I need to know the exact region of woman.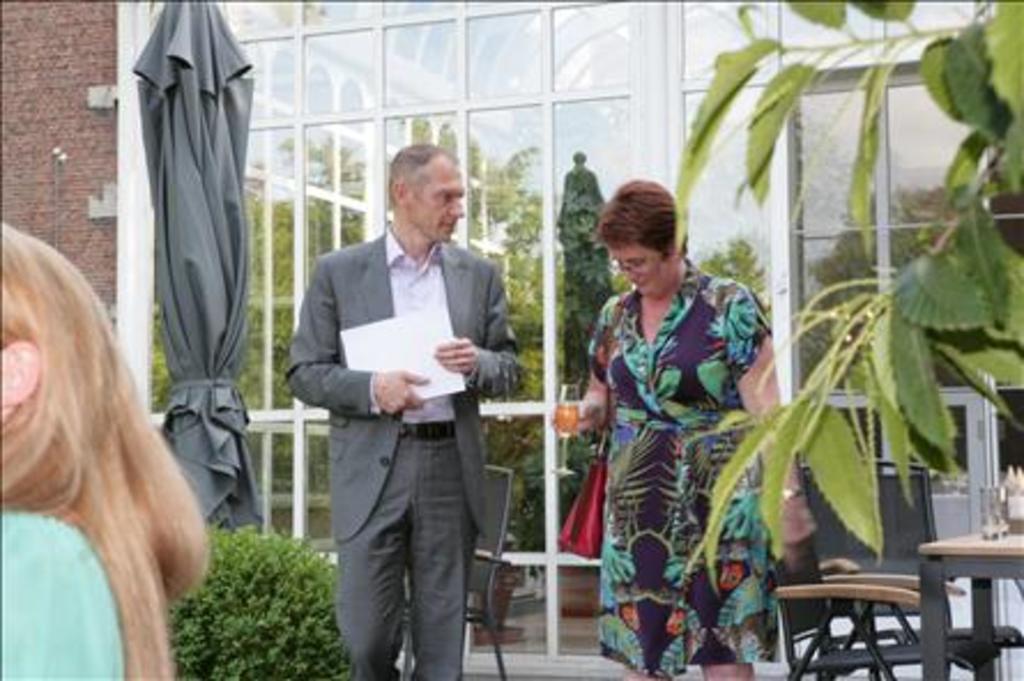
Region: crop(568, 173, 812, 679).
